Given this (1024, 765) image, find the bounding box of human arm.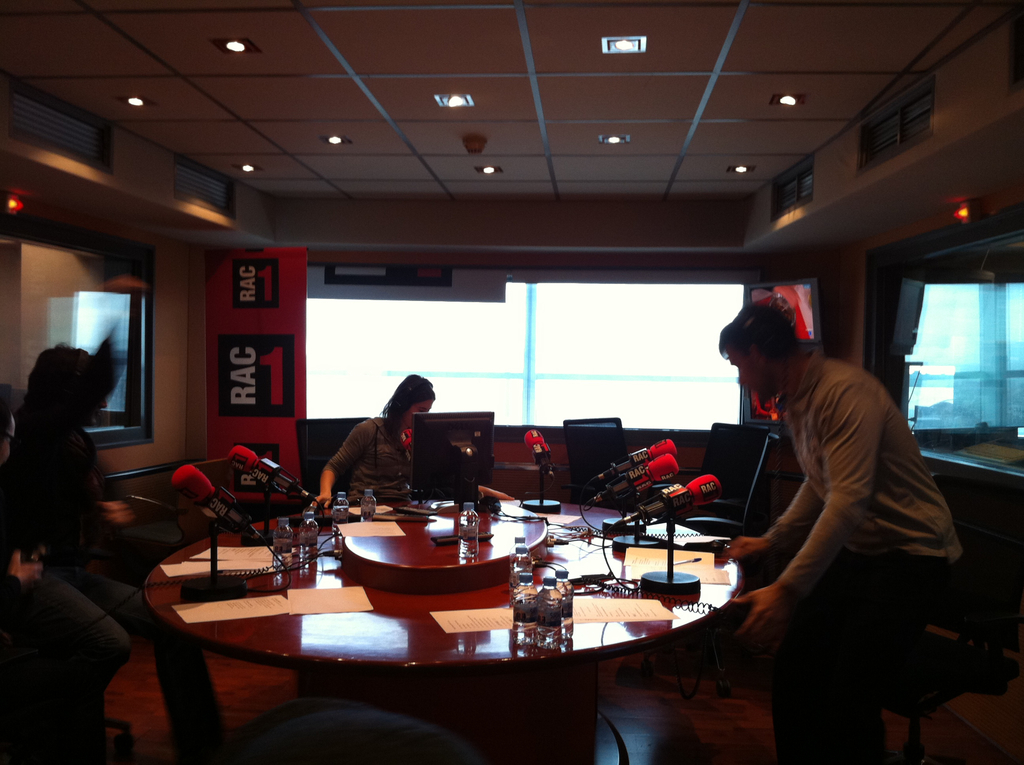
crop(477, 487, 515, 500).
